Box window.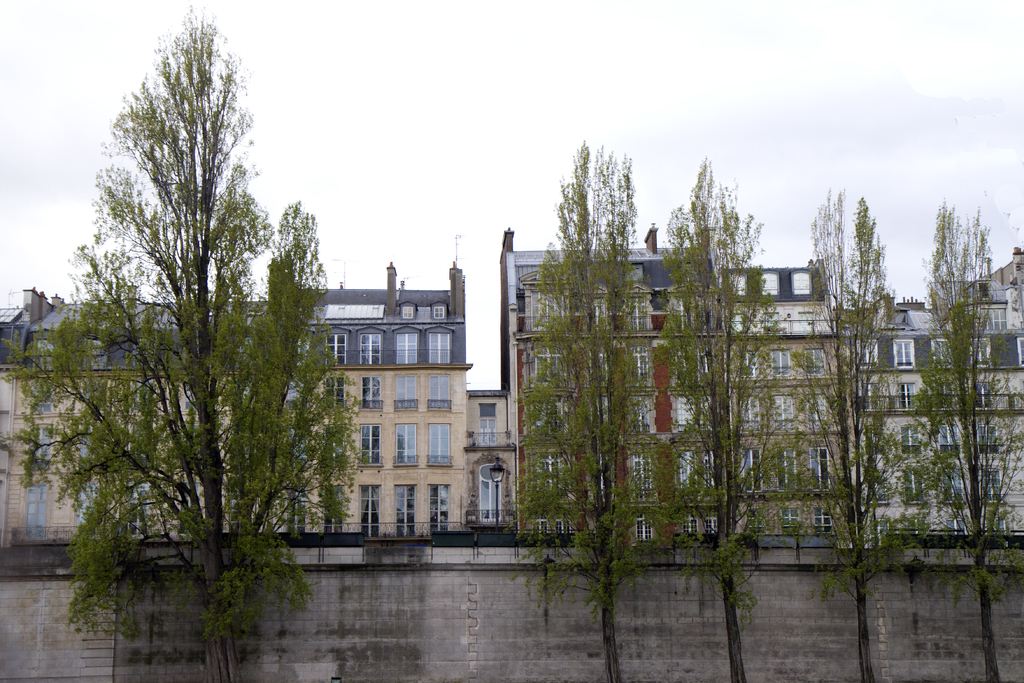
(left=939, top=429, right=960, bottom=451).
